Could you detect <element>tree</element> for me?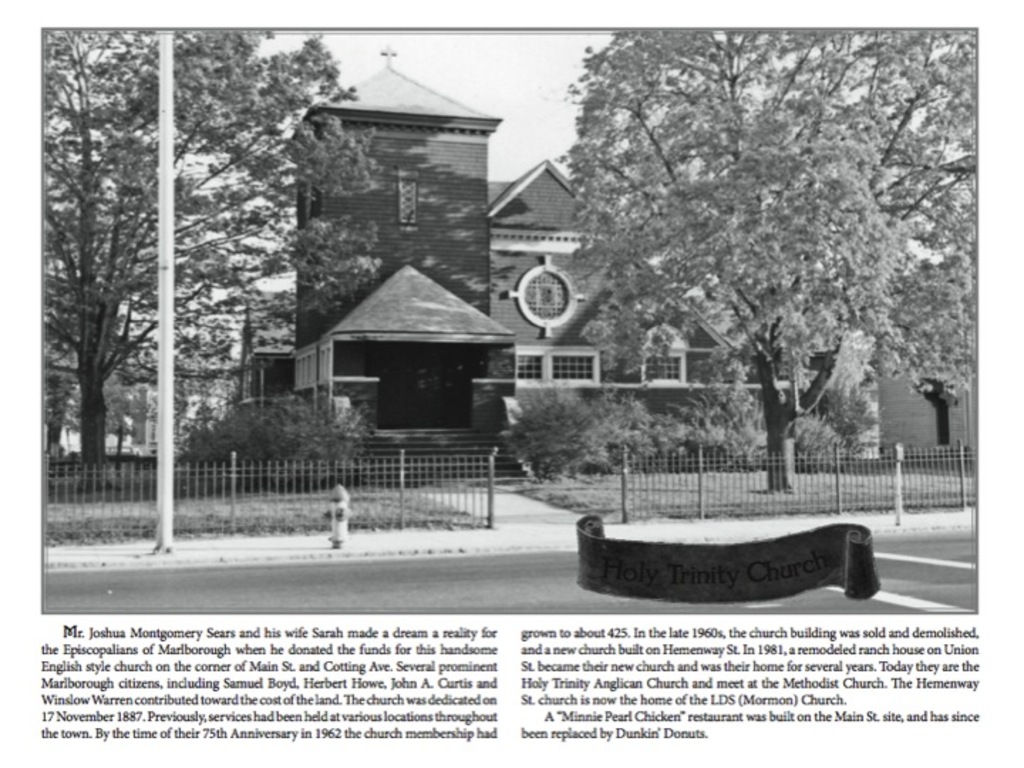
Detection result: left=879, top=242, right=974, bottom=454.
